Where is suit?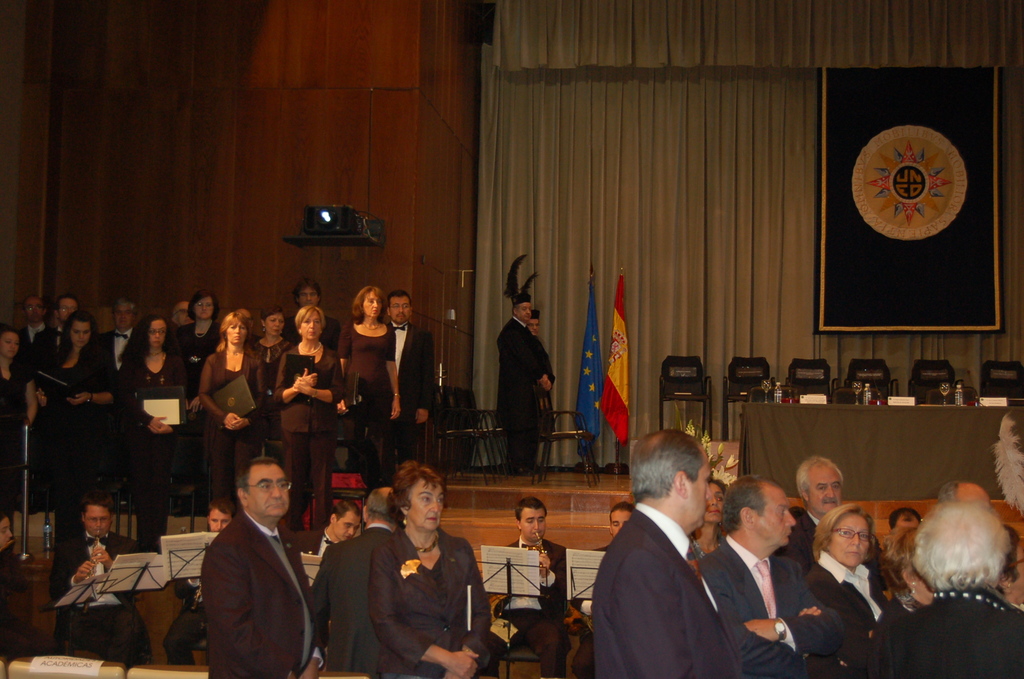
select_region(387, 323, 436, 456).
